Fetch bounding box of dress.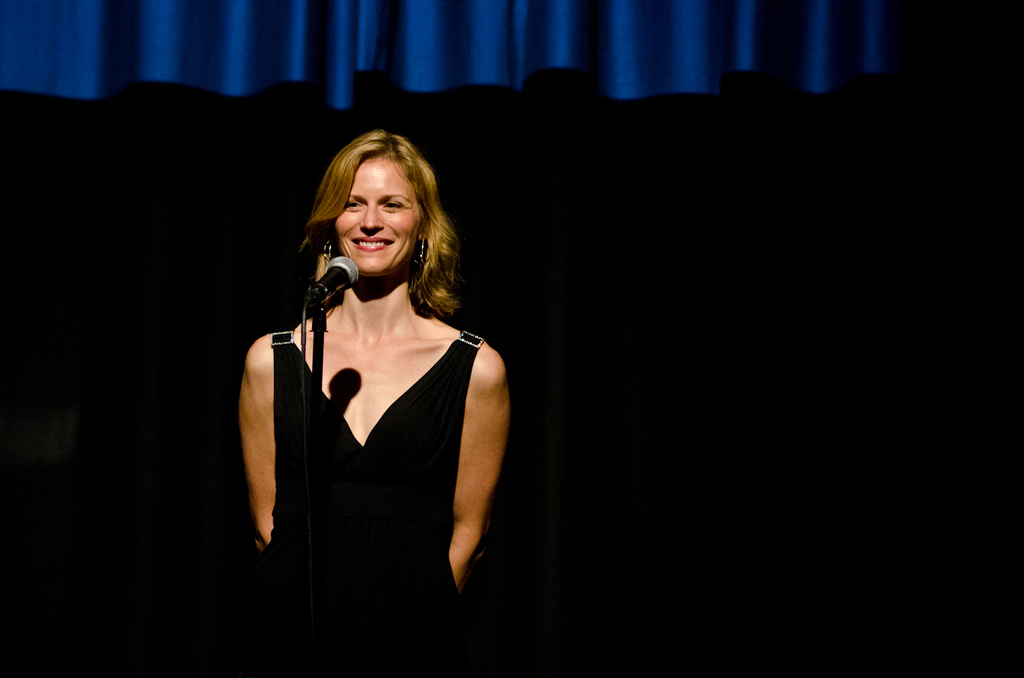
Bbox: region(270, 329, 484, 677).
